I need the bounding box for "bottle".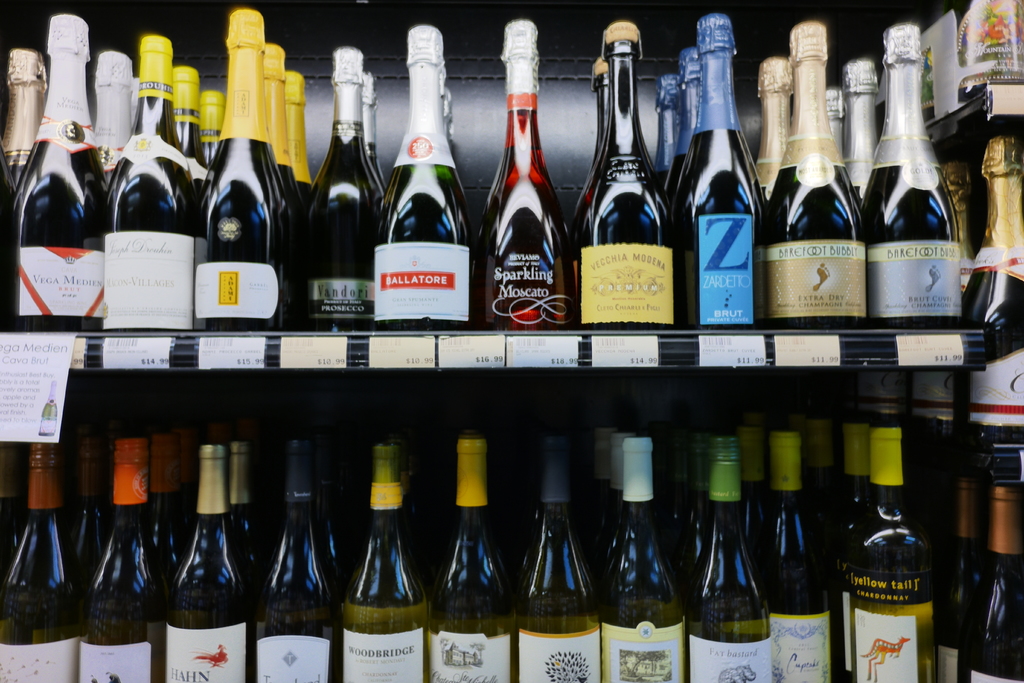
Here it is: (left=582, top=26, right=687, bottom=331).
